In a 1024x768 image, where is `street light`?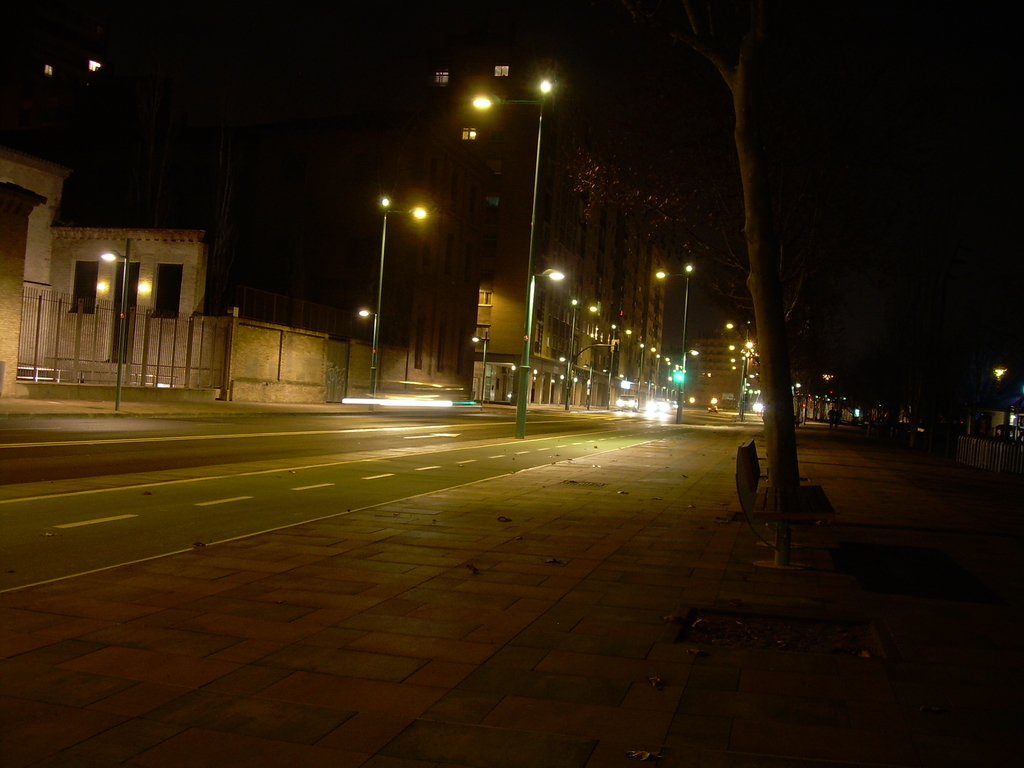
region(558, 303, 602, 406).
